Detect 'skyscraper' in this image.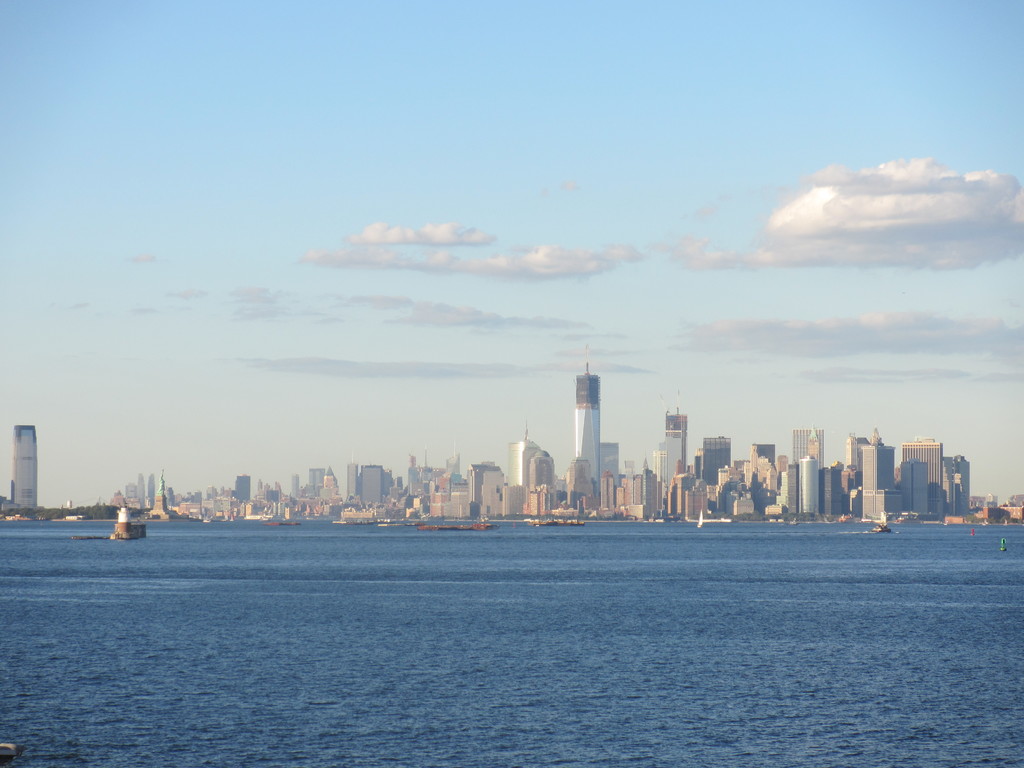
Detection: {"x1": 755, "y1": 440, "x2": 784, "y2": 511}.
